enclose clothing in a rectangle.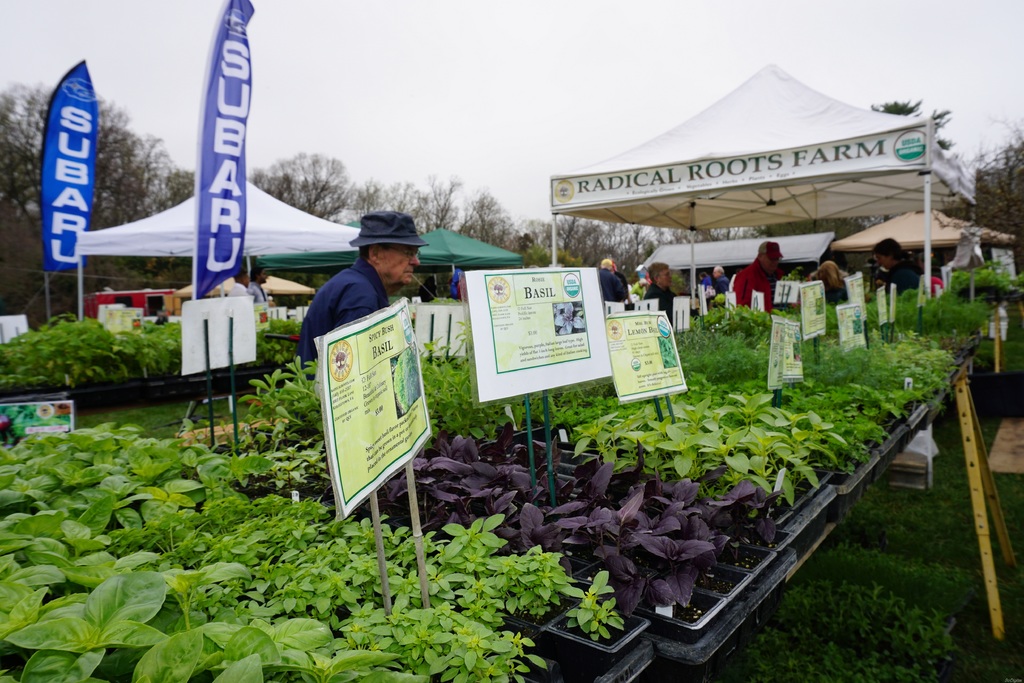
(left=705, top=277, right=710, bottom=285).
